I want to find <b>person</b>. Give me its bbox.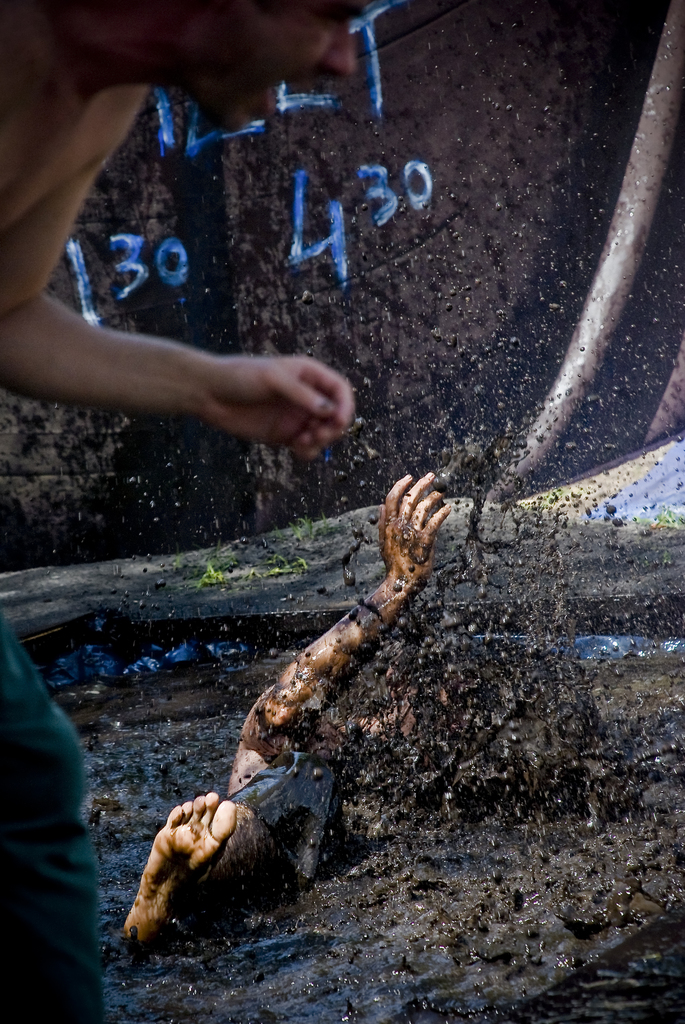
l=0, t=0, r=377, b=1023.
